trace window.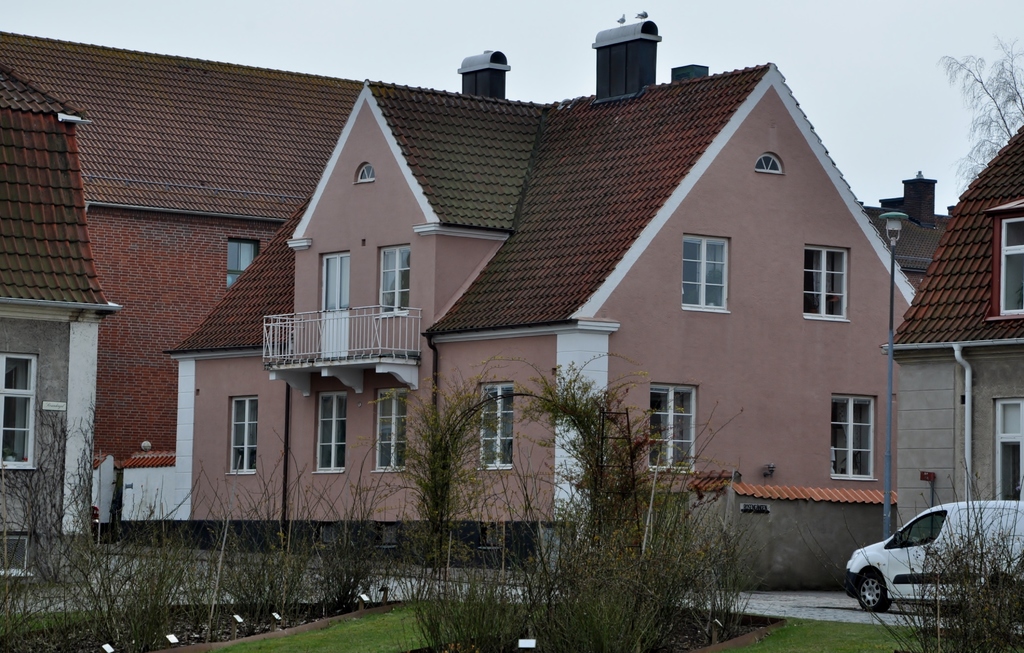
Traced to <bbox>652, 382, 701, 478</bbox>.
